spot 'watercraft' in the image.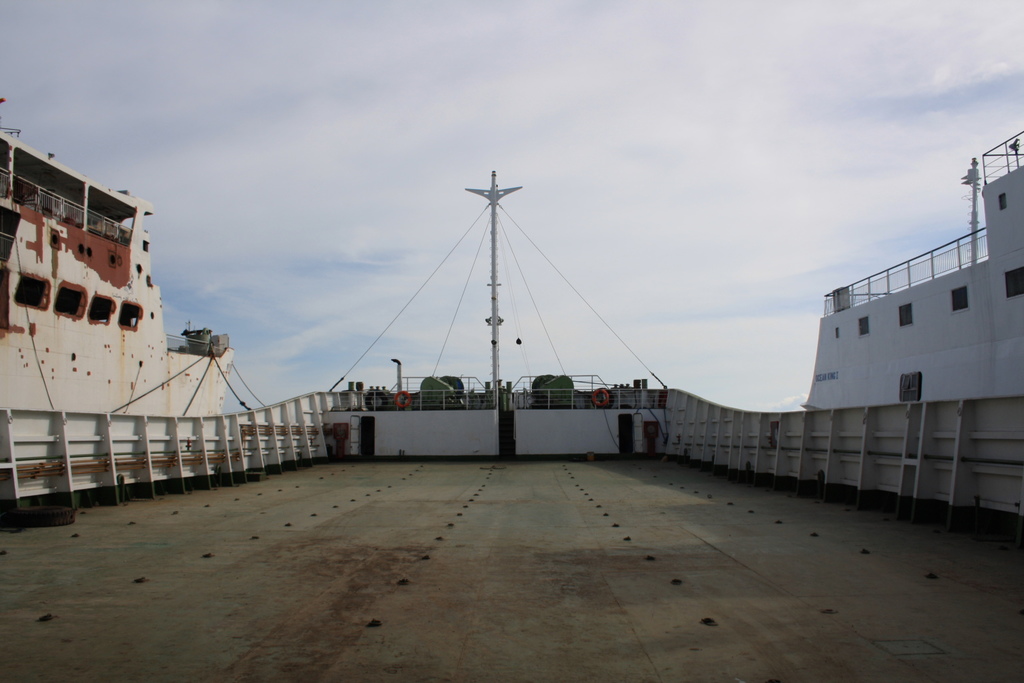
'watercraft' found at l=0, t=380, r=1021, b=682.
